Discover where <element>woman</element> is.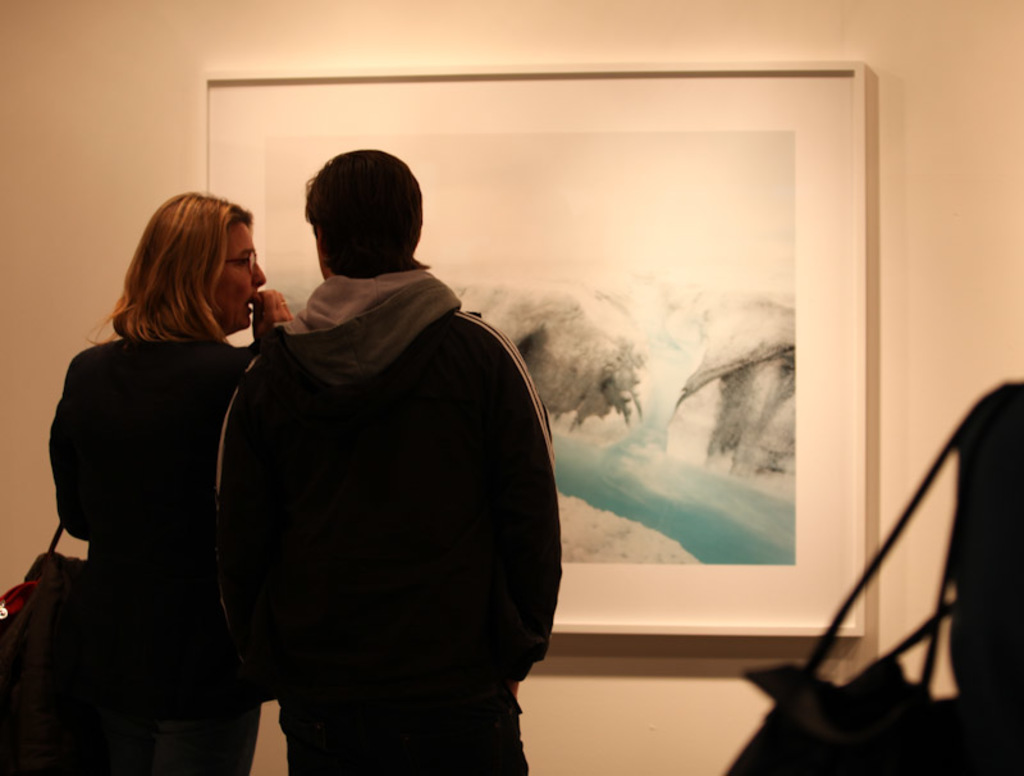
Discovered at (55,149,291,775).
